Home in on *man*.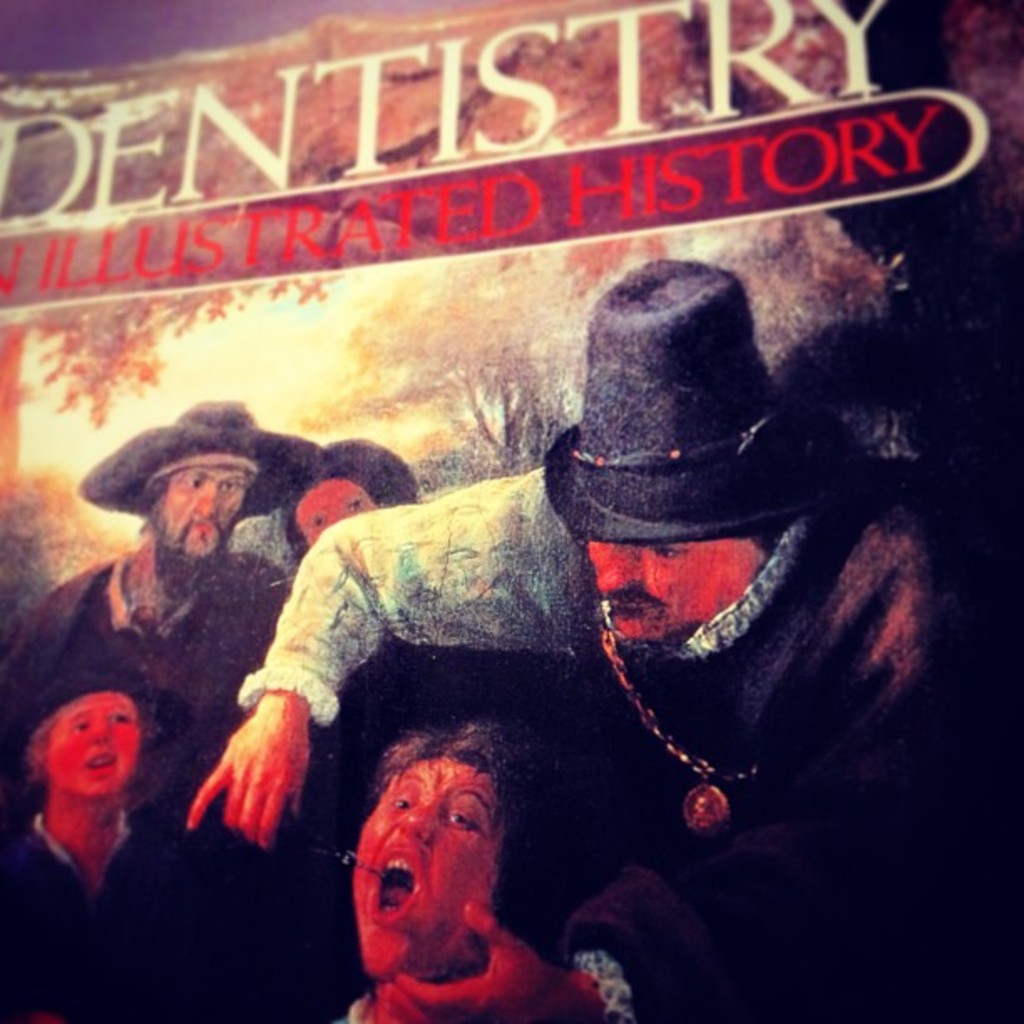
Homed in at {"x1": 0, "y1": 403, "x2": 308, "y2": 761}.
